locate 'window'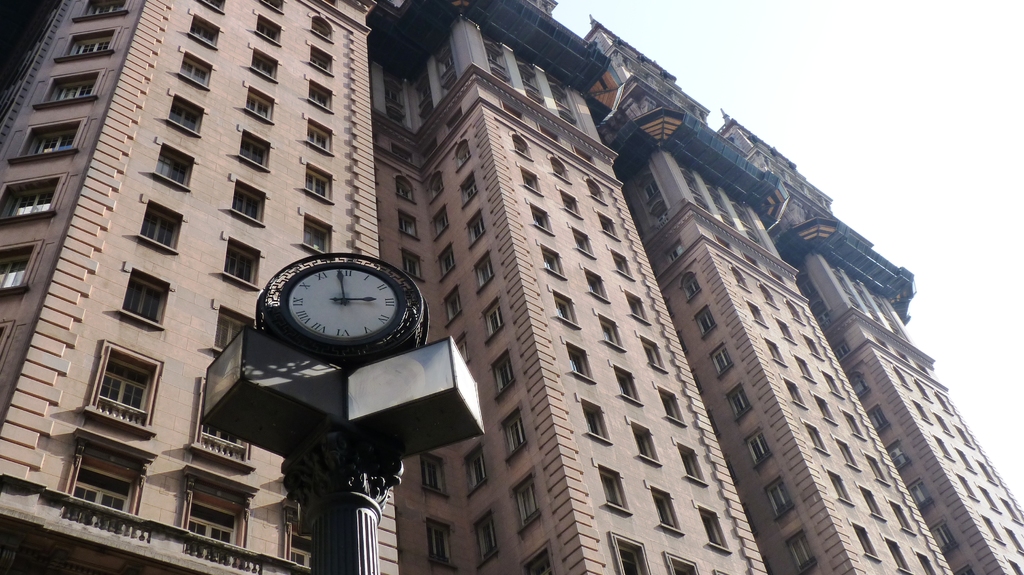
[745,301,767,327]
